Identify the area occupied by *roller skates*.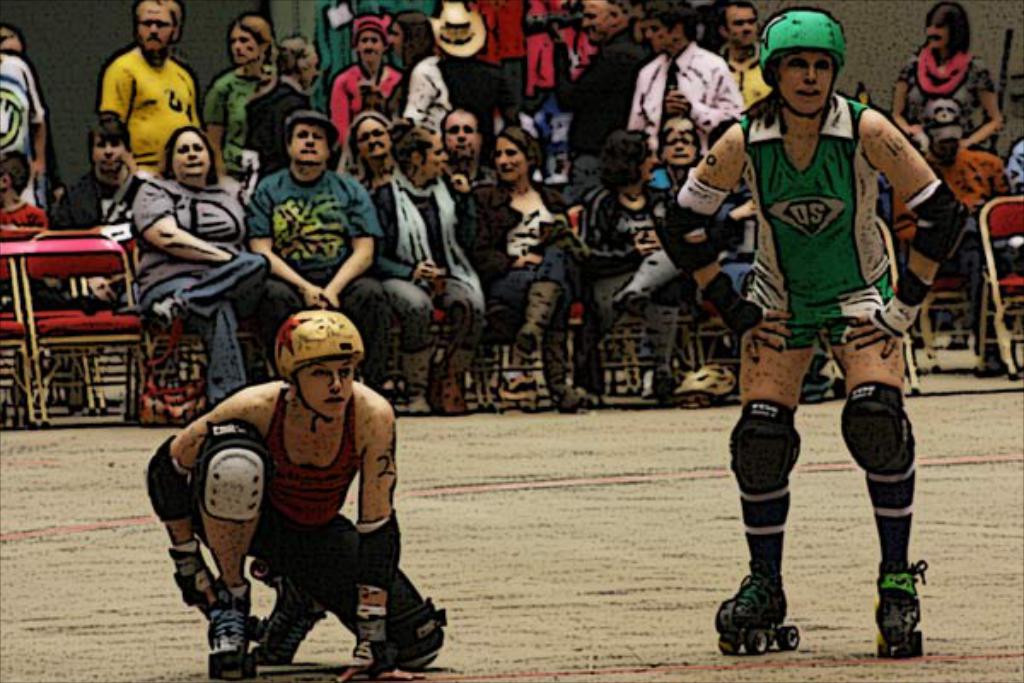
Area: Rect(710, 557, 800, 656).
